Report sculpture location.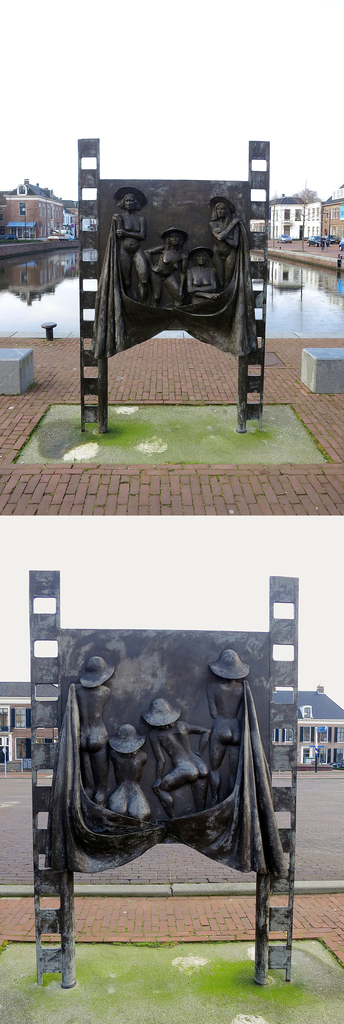
Report: bbox=(209, 195, 245, 288).
